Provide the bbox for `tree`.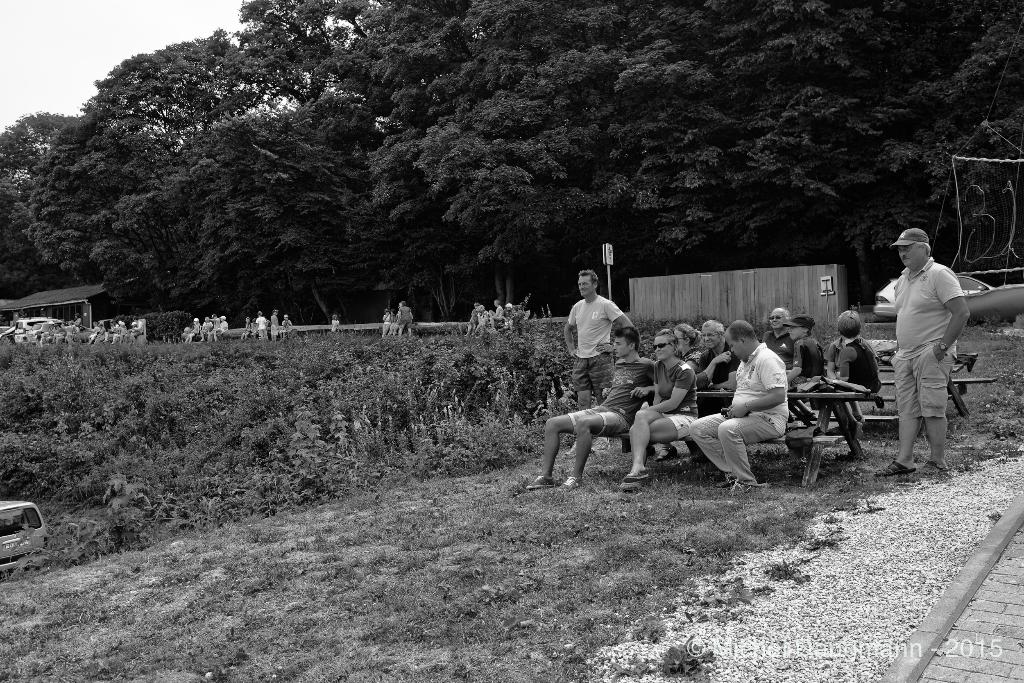
BBox(572, 0, 710, 276).
